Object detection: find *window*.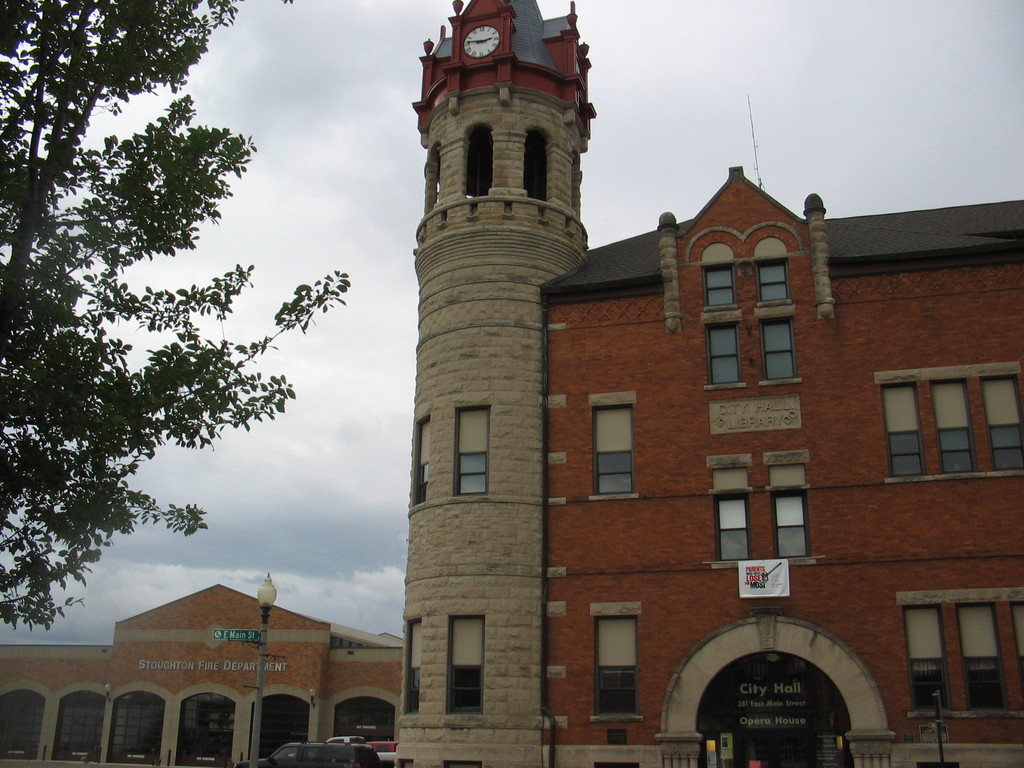
[448, 612, 486, 716].
